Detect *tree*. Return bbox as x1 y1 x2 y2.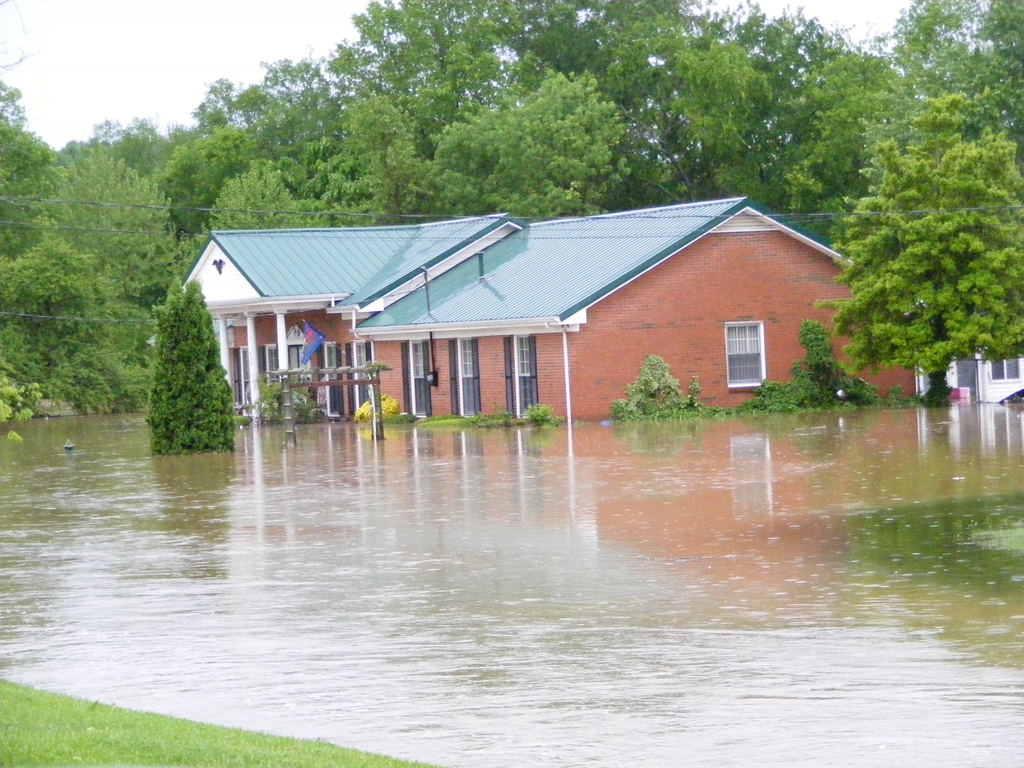
788 0 1023 250.
